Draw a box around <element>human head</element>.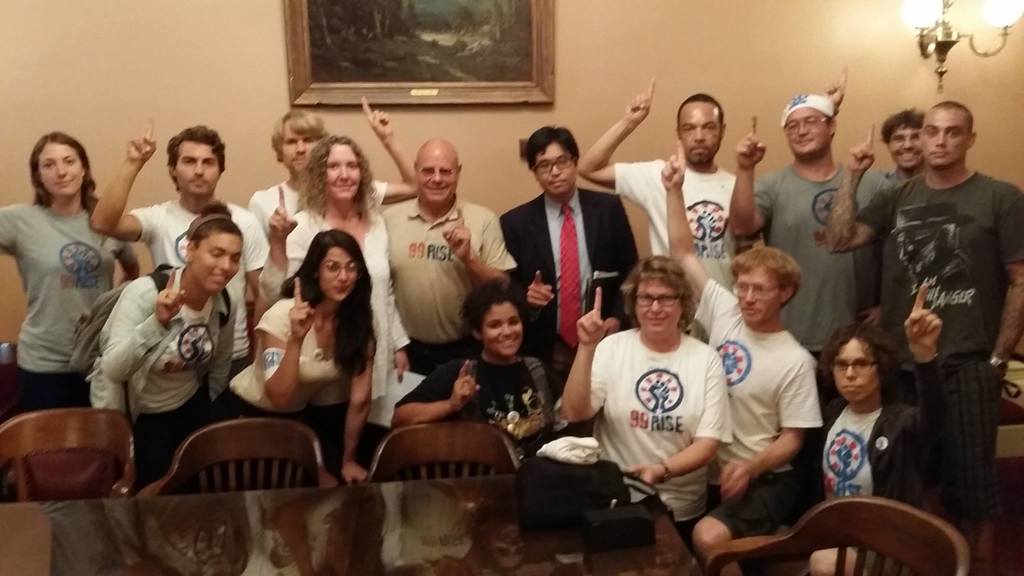
pyautogui.locateOnScreen(28, 133, 92, 200).
